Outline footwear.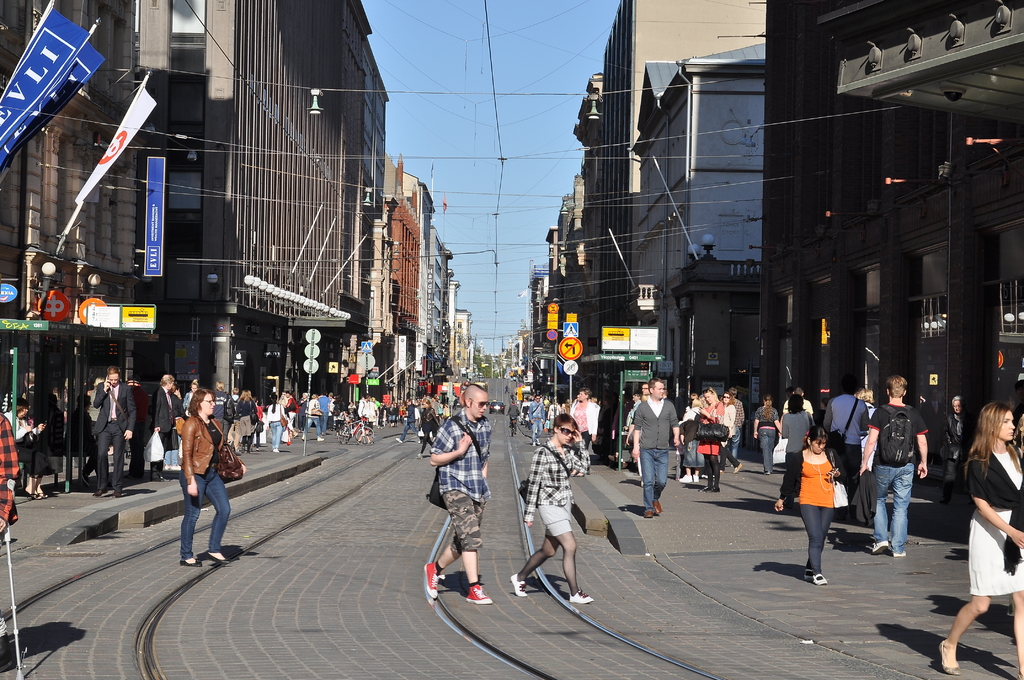
Outline: <box>208,553,229,562</box>.
